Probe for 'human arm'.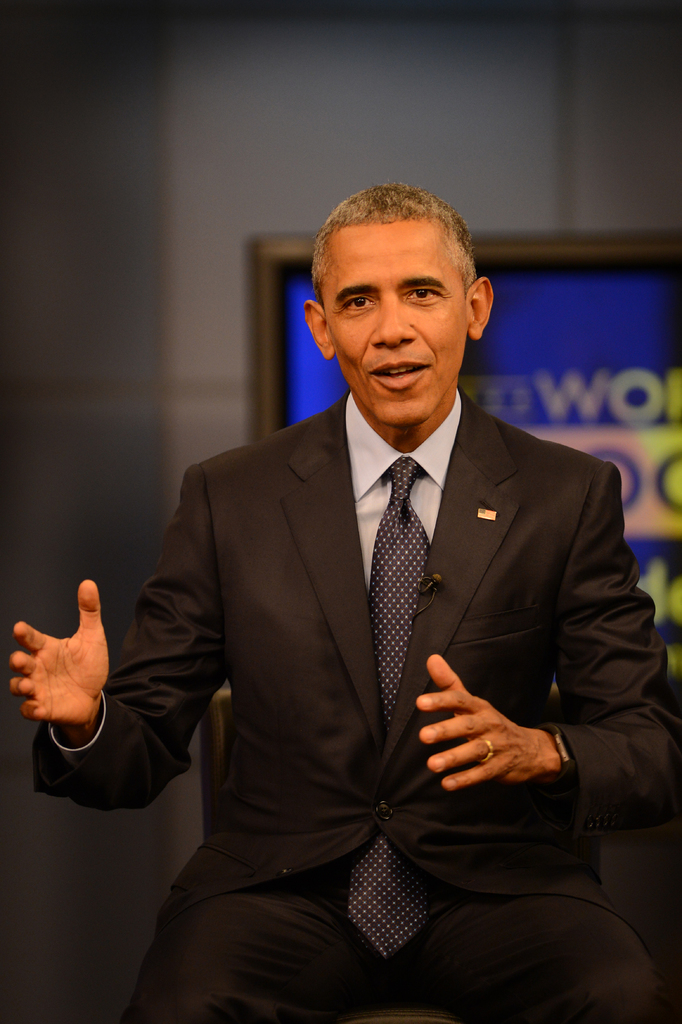
Probe result: {"x1": 411, "y1": 452, "x2": 672, "y2": 796}.
